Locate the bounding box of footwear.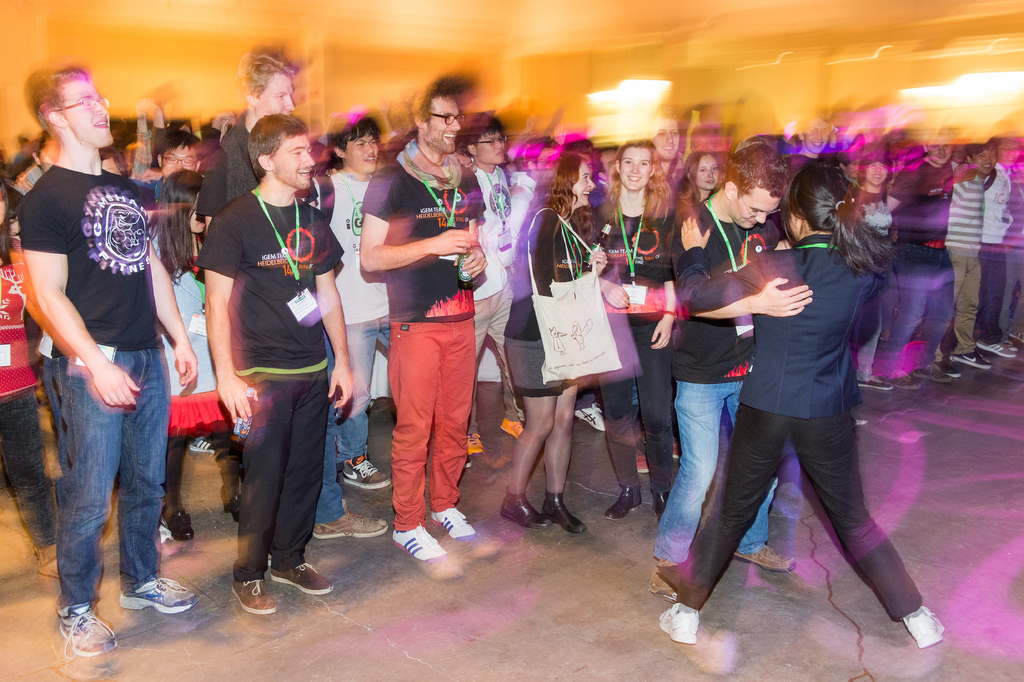
Bounding box: select_region(497, 488, 548, 528).
